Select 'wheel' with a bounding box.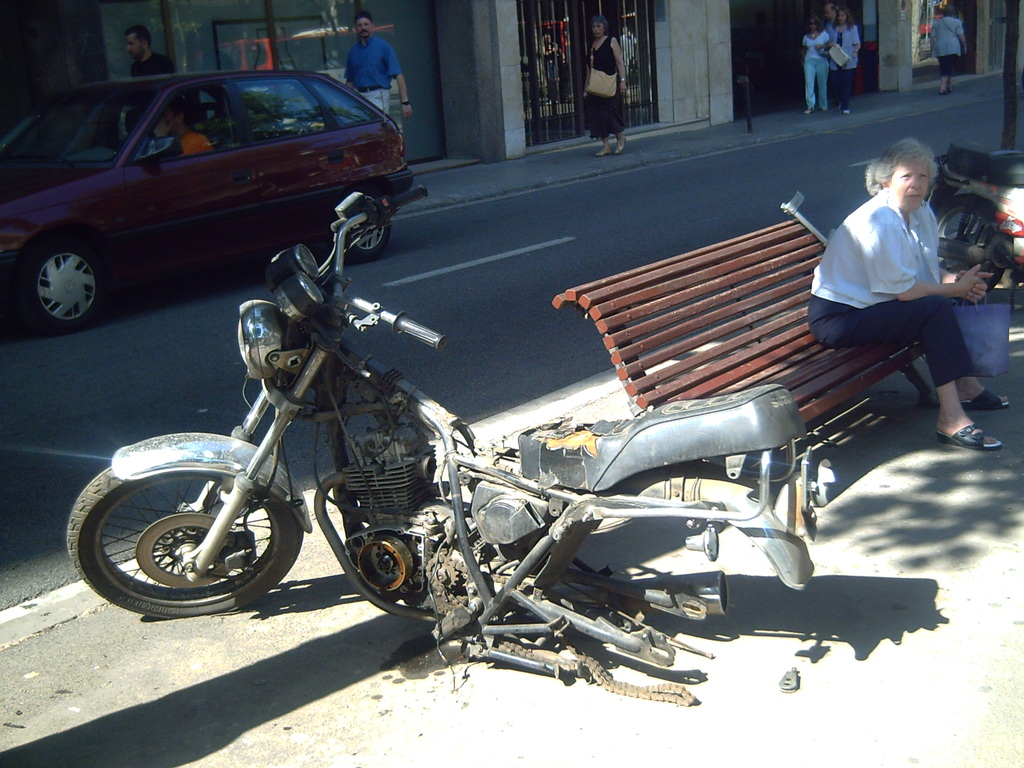
[329, 193, 392, 254].
